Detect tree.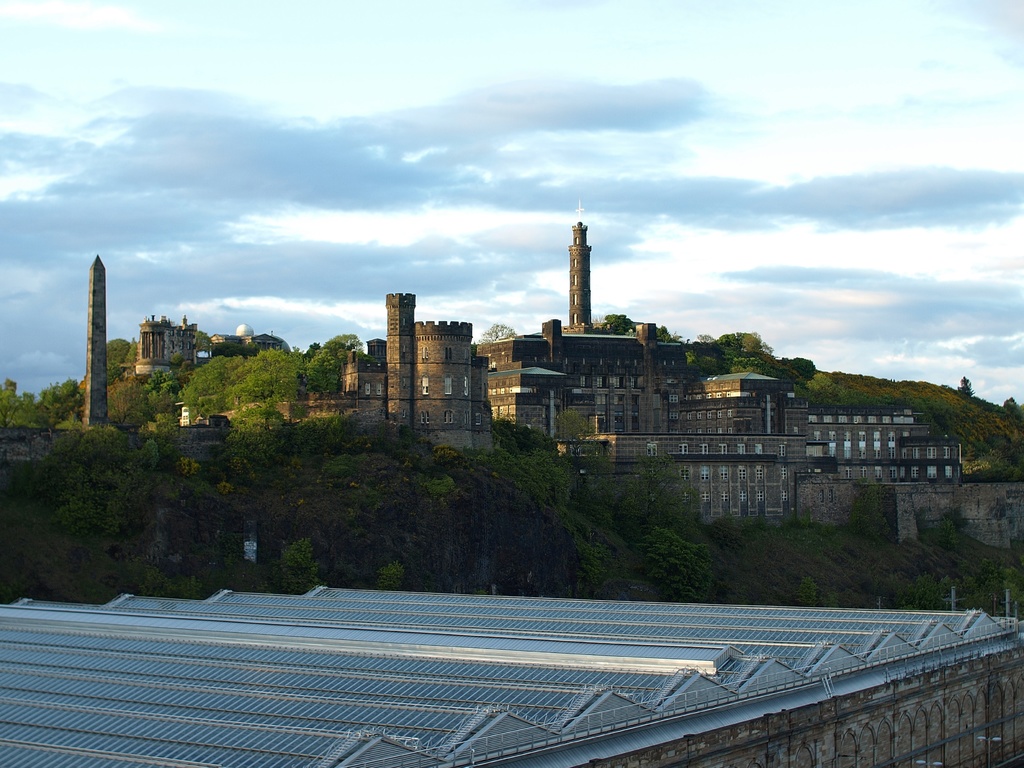
Detected at box(397, 424, 416, 453).
